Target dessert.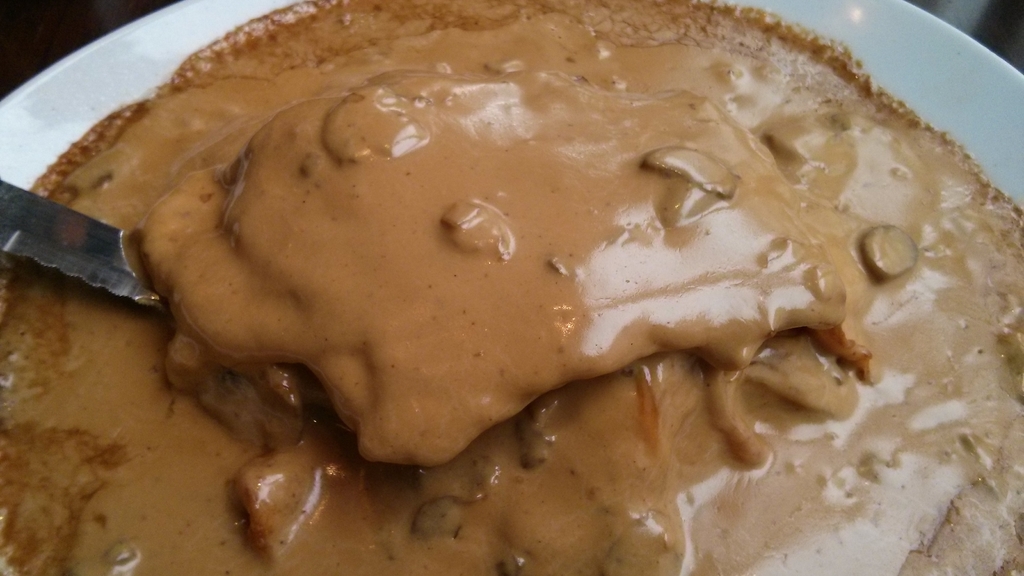
Target region: crop(0, 0, 1023, 575).
